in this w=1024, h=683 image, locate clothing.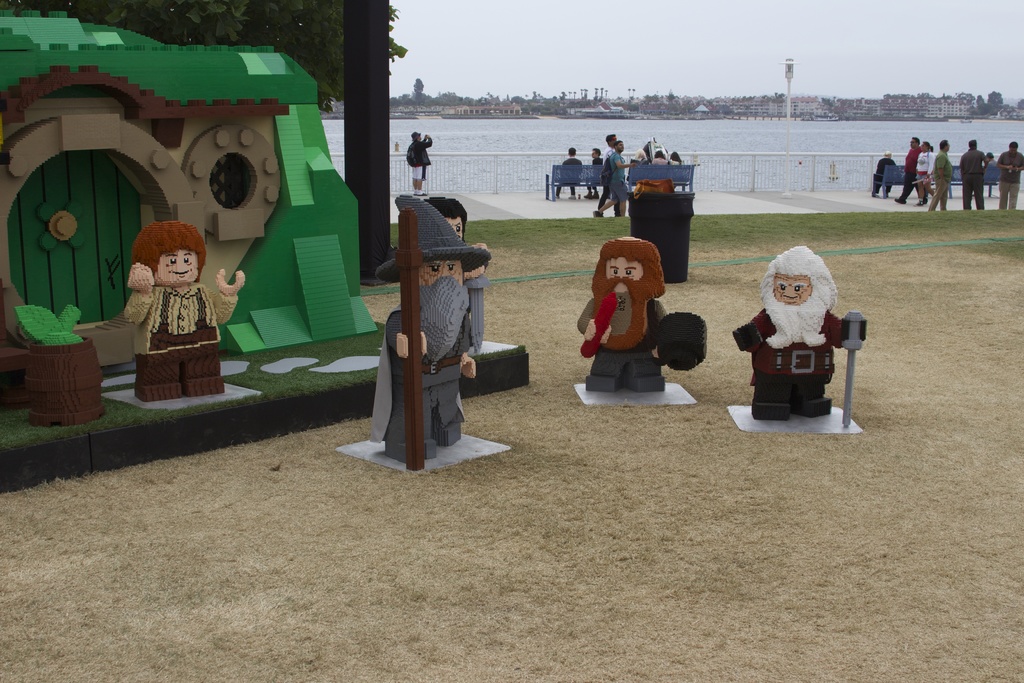
Bounding box: detection(899, 145, 929, 208).
